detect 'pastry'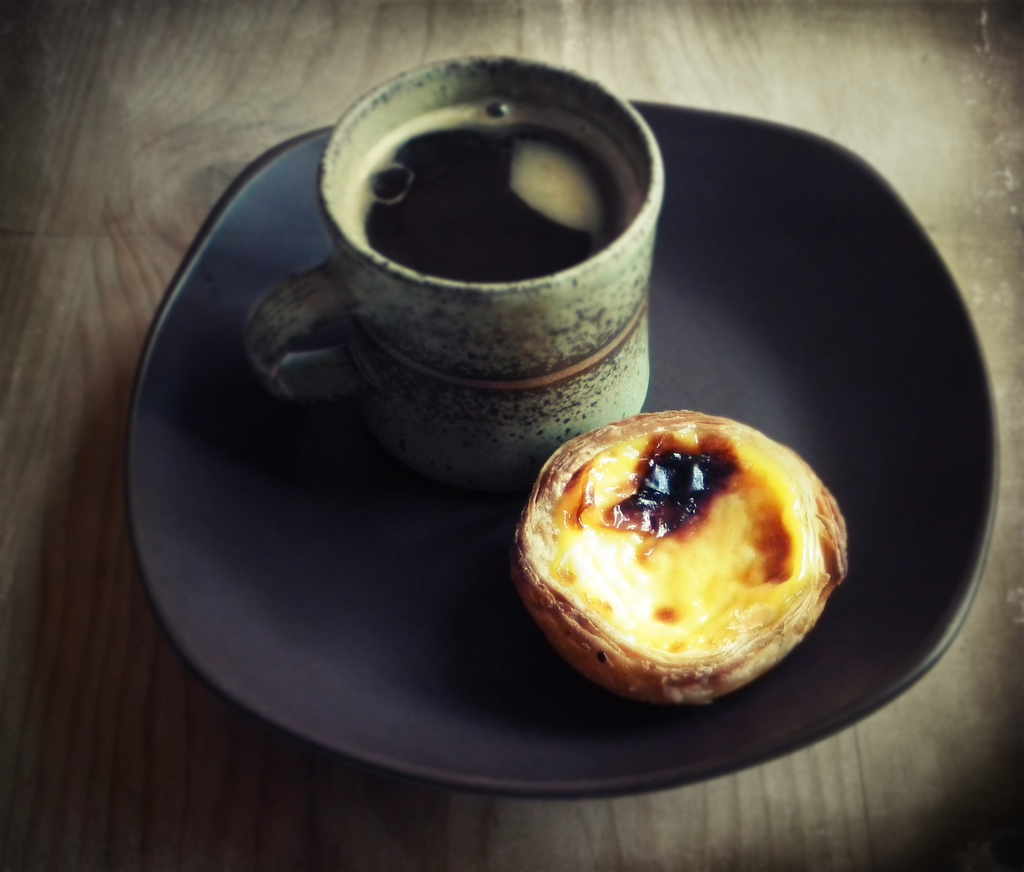
x1=506, y1=413, x2=831, y2=703
